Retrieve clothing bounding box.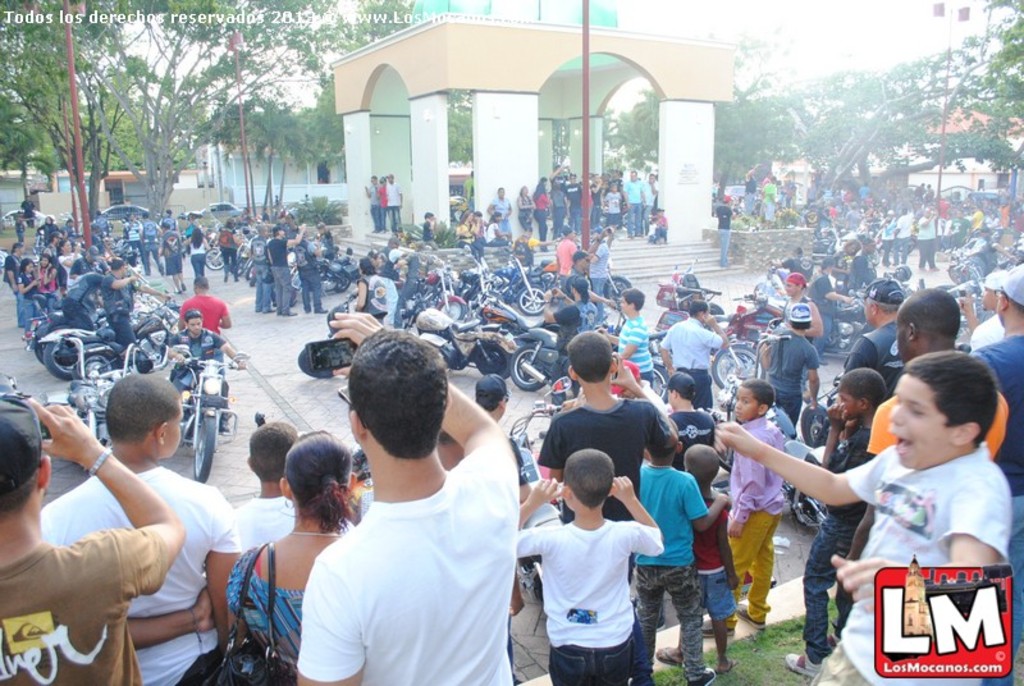
Bounding box: 723 417 780 623.
